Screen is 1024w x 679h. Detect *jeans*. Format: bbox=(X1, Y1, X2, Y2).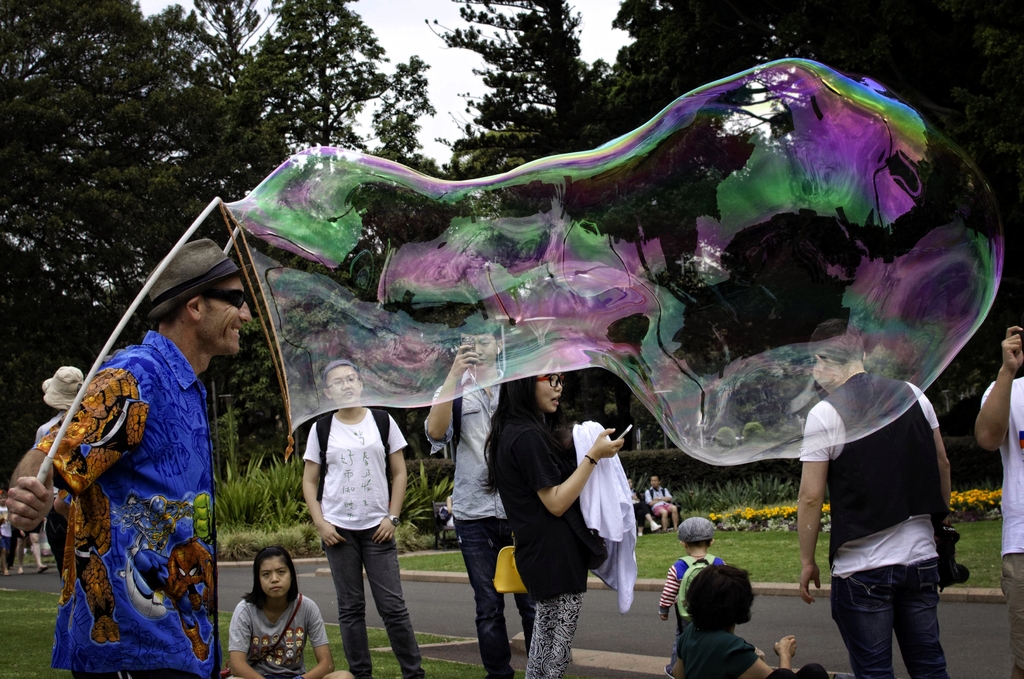
bbox=(319, 531, 424, 678).
